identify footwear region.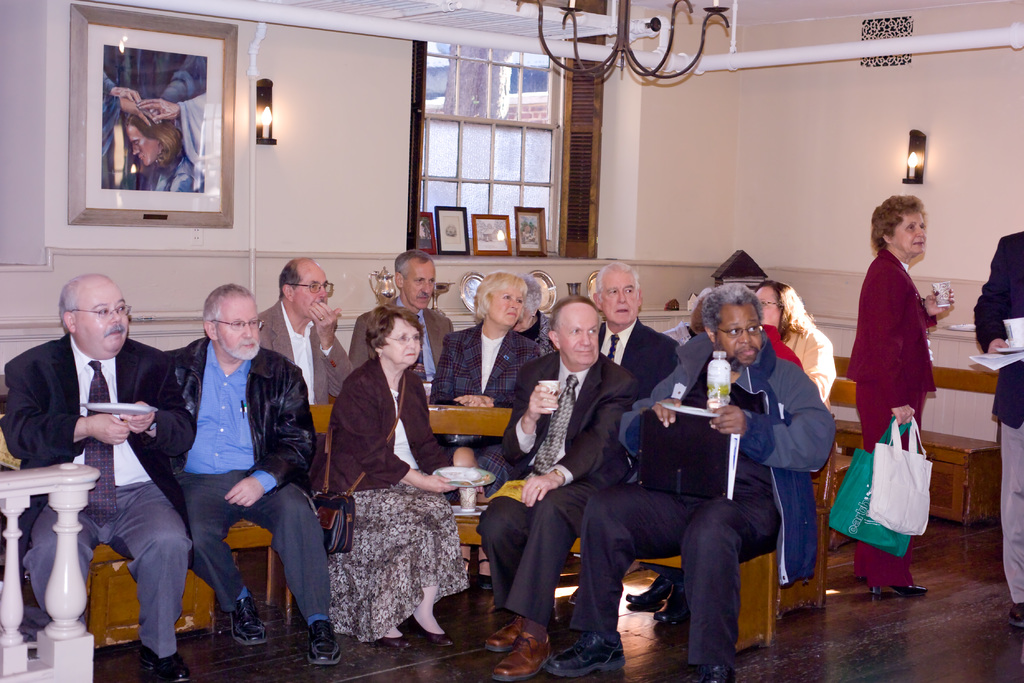
Region: (x1=461, y1=555, x2=473, y2=580).
